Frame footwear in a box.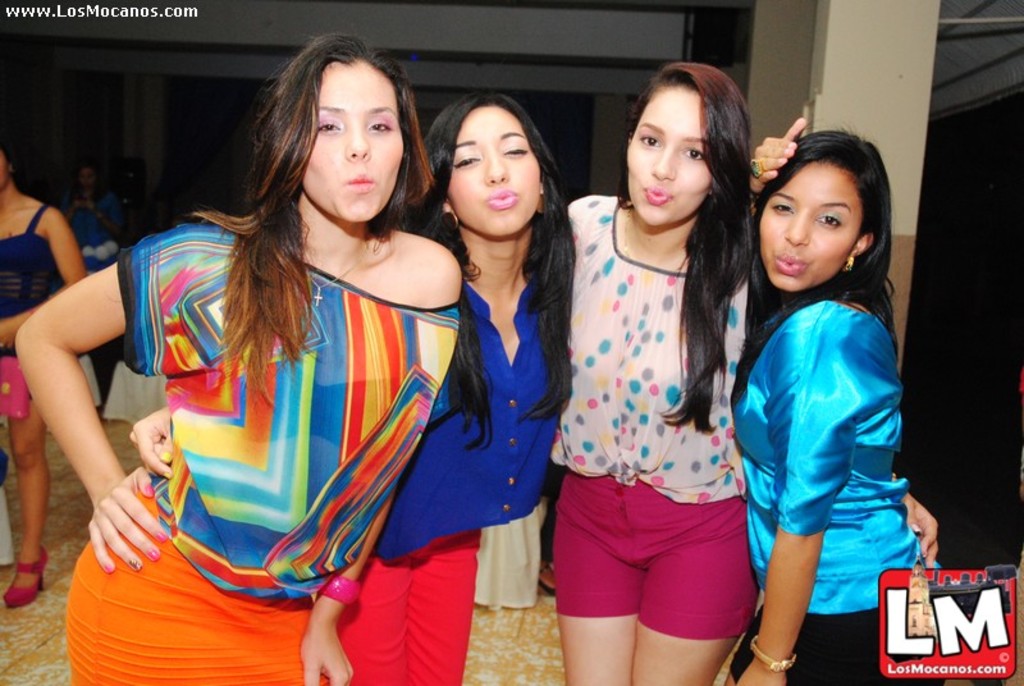
bbox(1, 545, 49, 608).
